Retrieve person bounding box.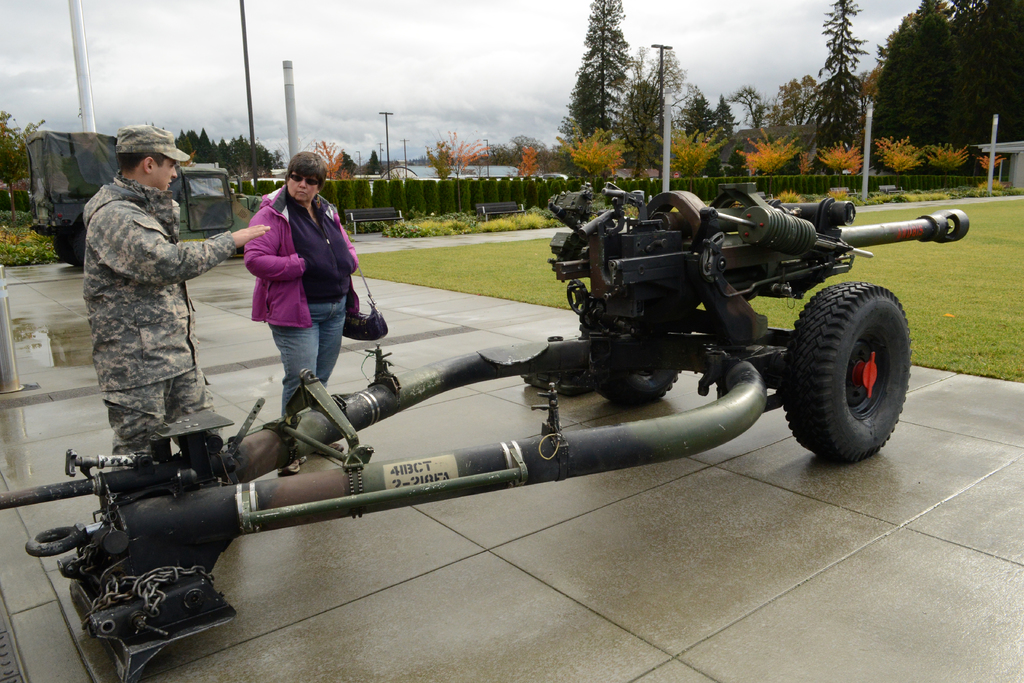
Bounding box: <region>245, 144, 358, 477</region>.
